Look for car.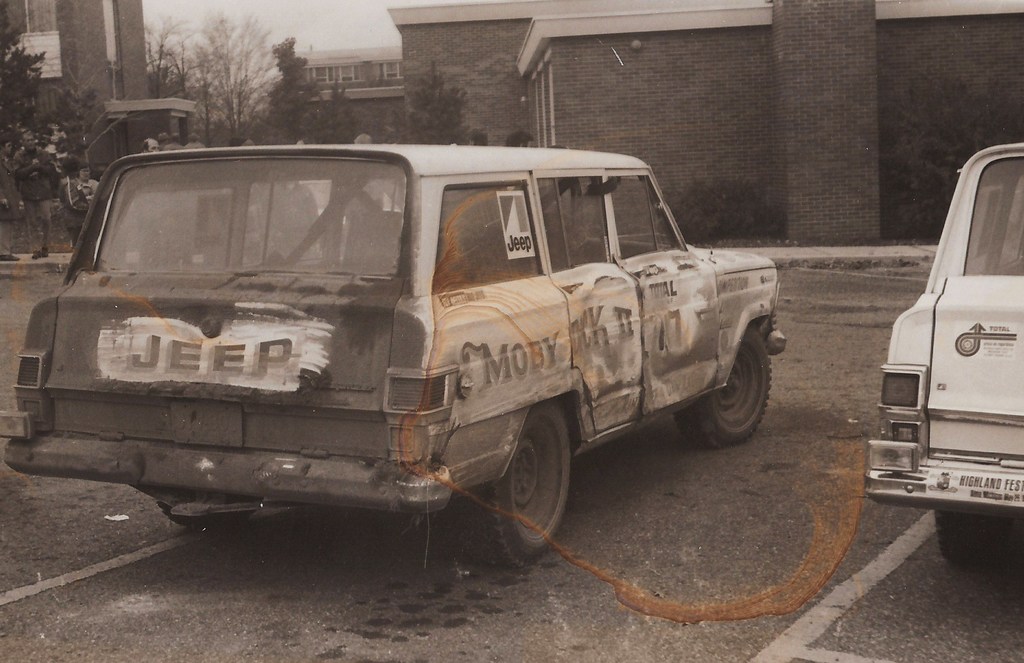
Found: (x1=0, y1=131, x2=780, y2=574).
